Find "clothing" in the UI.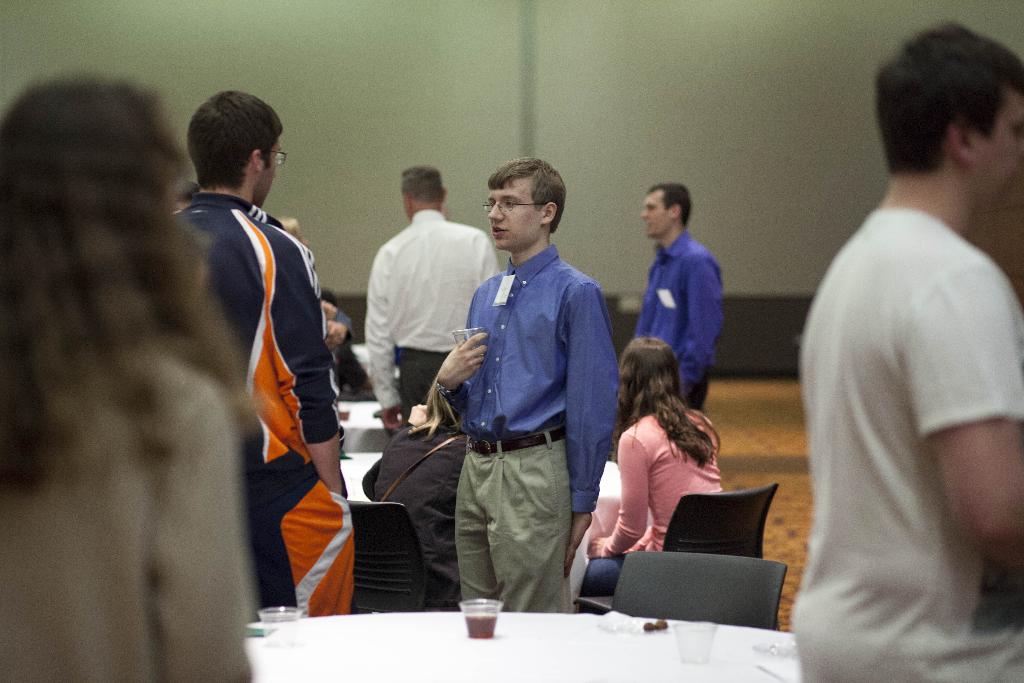
UI element at (x1=319, y1=304, x2=374, y2=403).
